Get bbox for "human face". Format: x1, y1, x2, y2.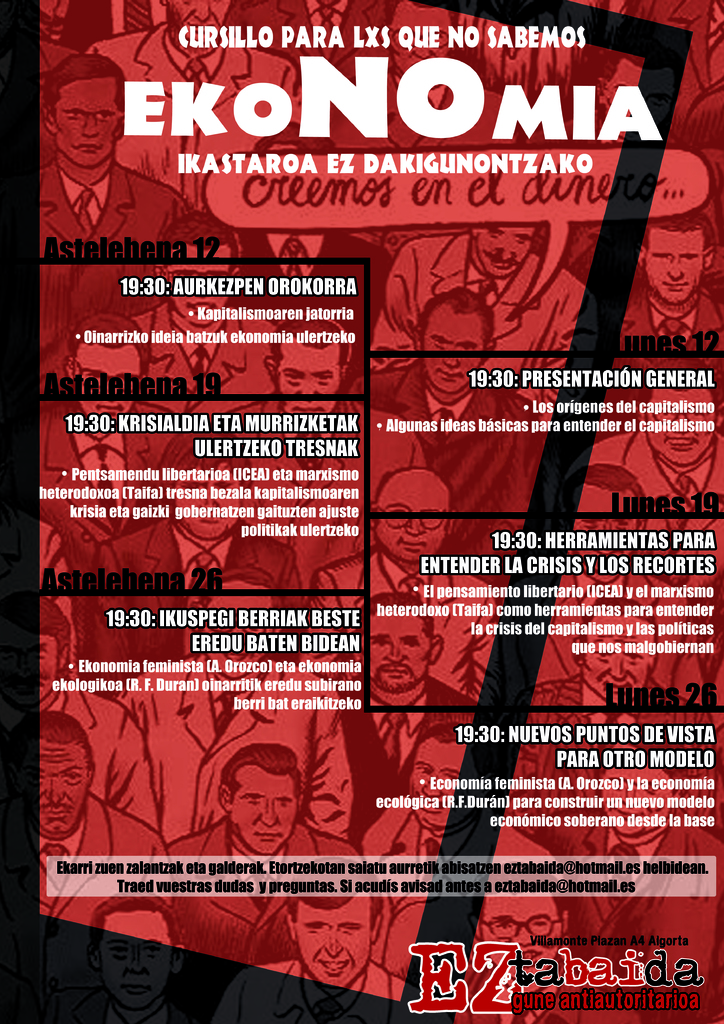
414, 739, 467, 830.
